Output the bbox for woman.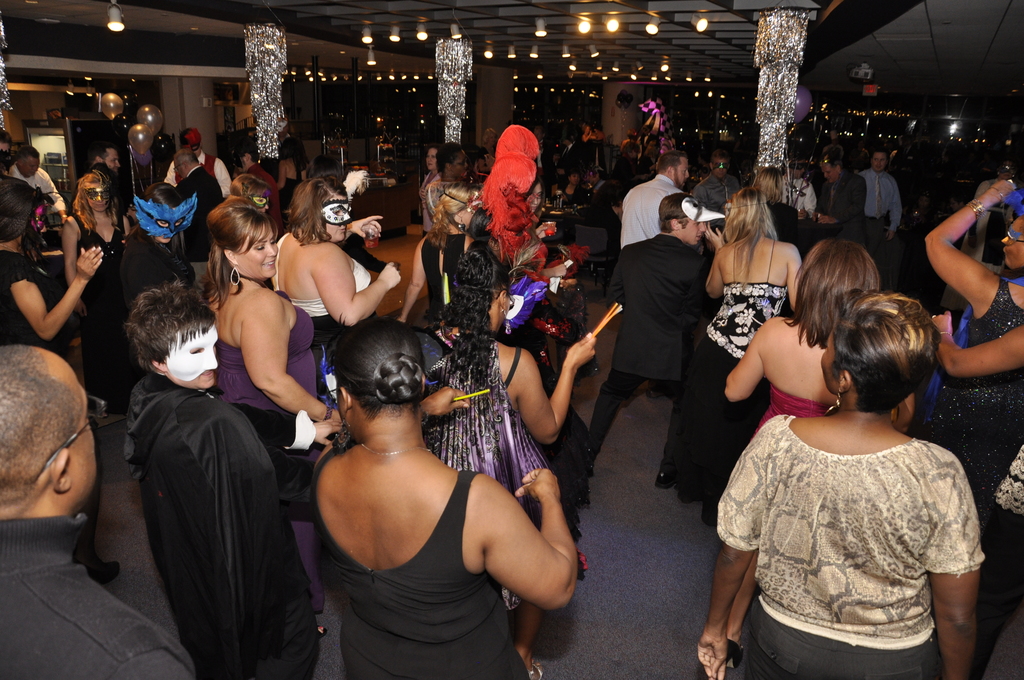
detection(209, 170, 282, 219).
